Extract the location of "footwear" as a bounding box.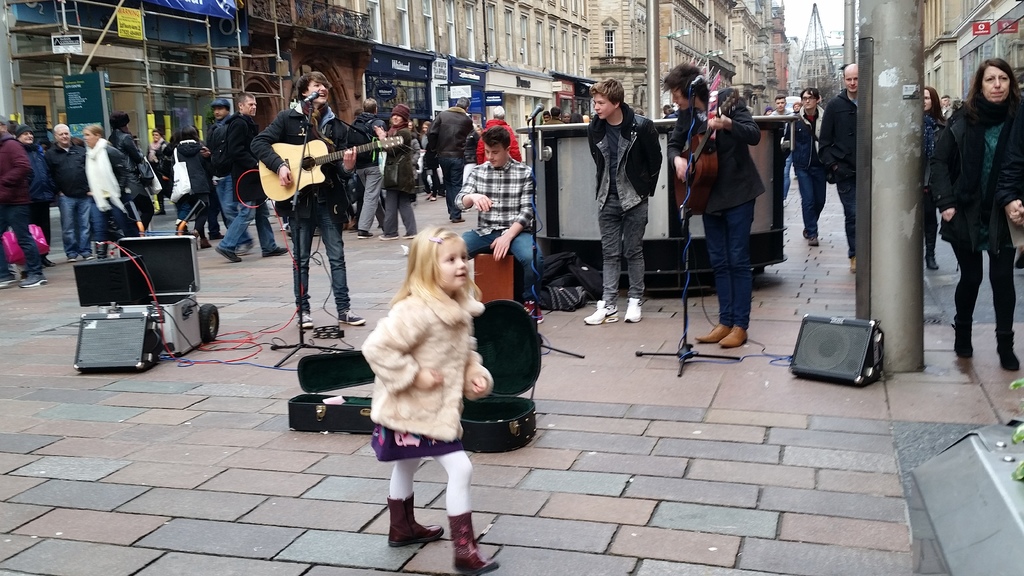
{"left": 25, "top": 271, "right": 46, "bottom": 287}.
